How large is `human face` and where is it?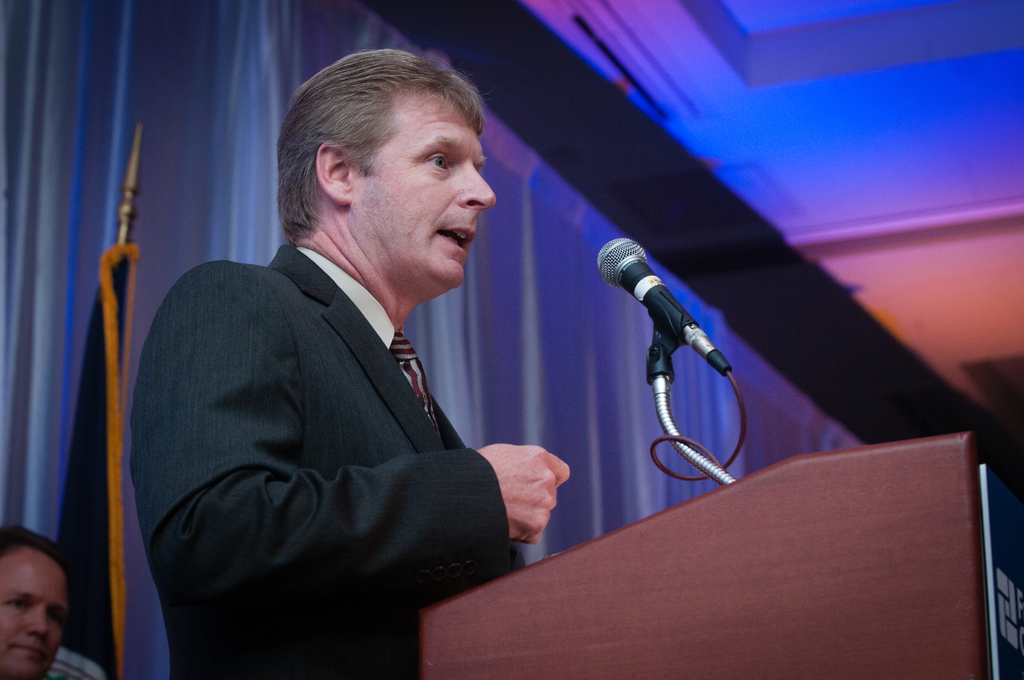
Bounding box: Rect(356, 95, 499, 287).
